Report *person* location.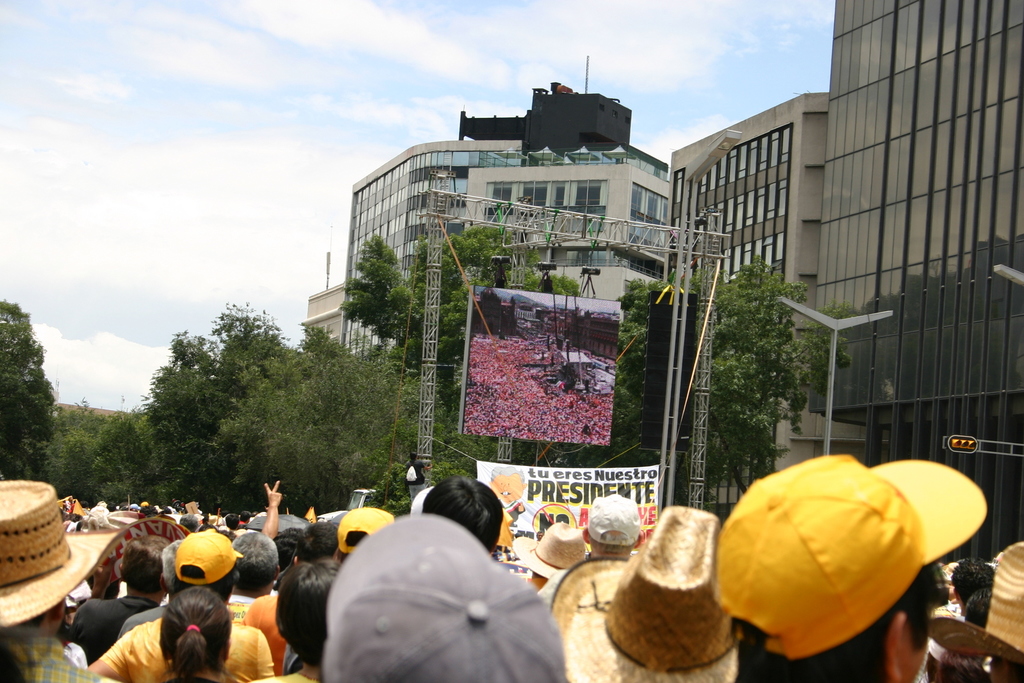
Report: <bbox>93, 528, 269, 682</bbox>.
